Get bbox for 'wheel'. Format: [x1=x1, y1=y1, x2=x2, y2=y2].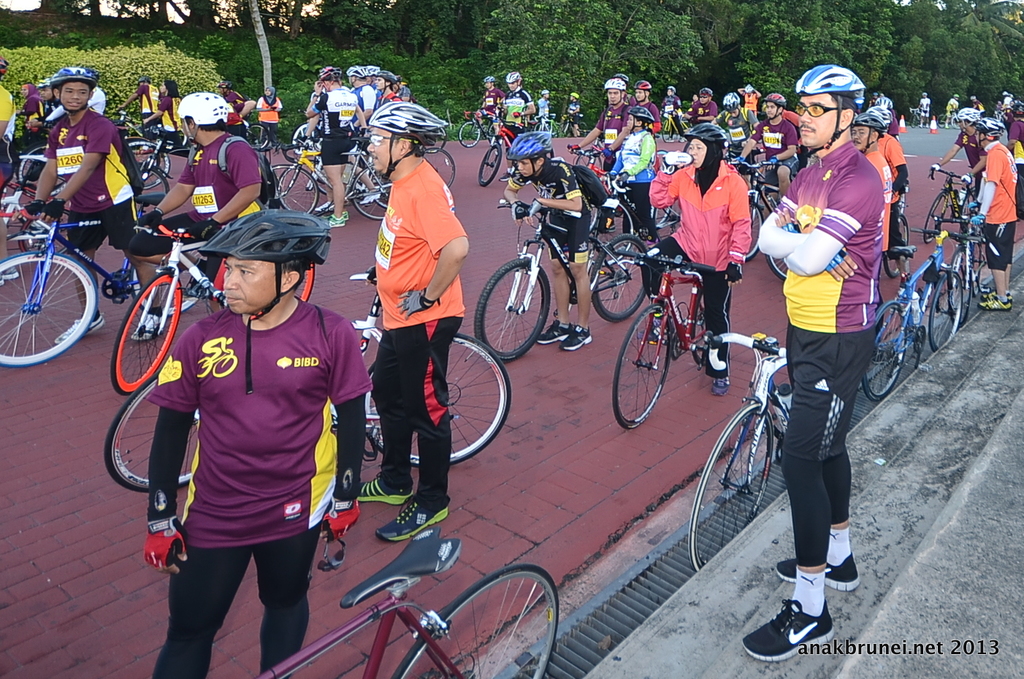
[x1=356, y1=333, x2=516, y2=463].
